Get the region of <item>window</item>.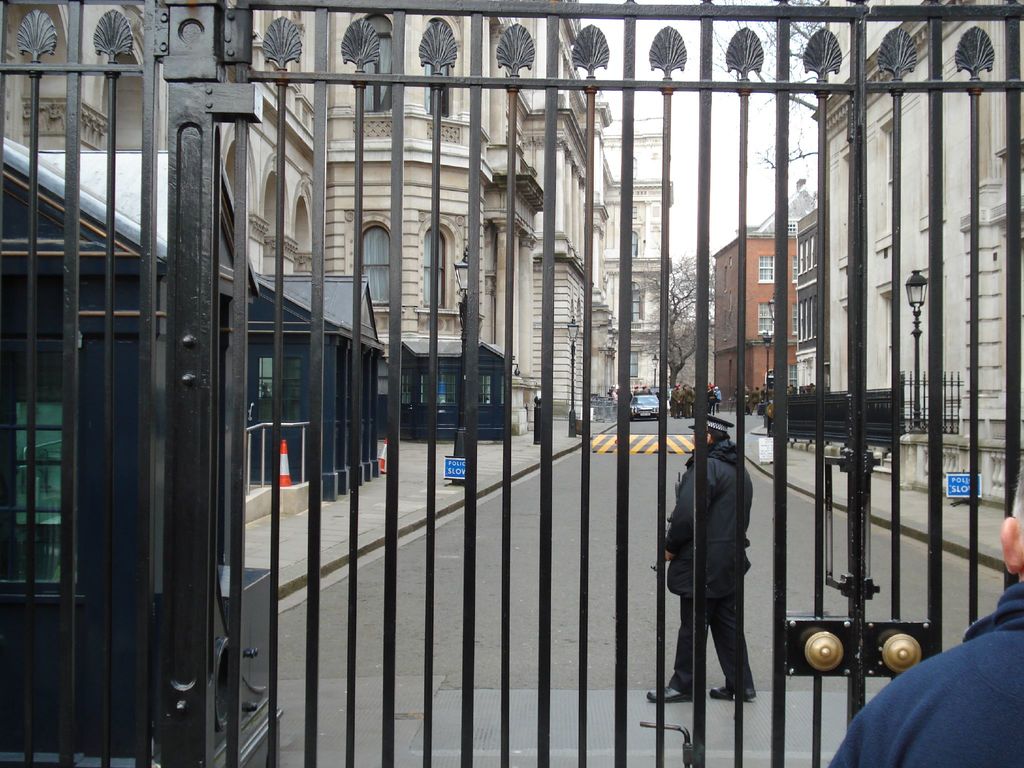
(x1=760, y1=257, x2=773, y2=281).
